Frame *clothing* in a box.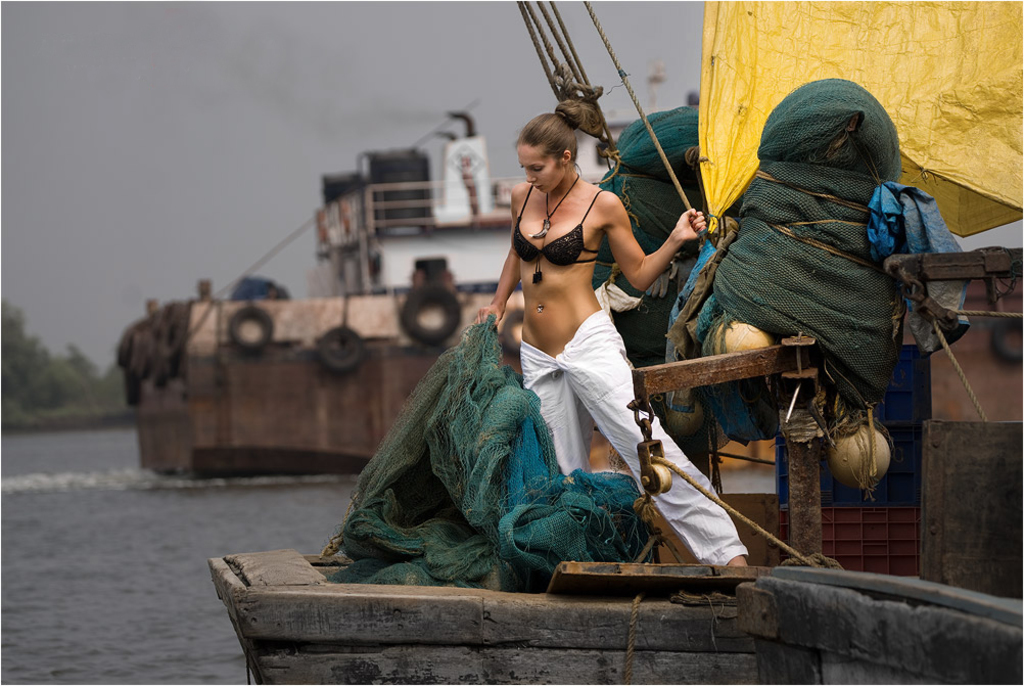
519/309/749/563.
